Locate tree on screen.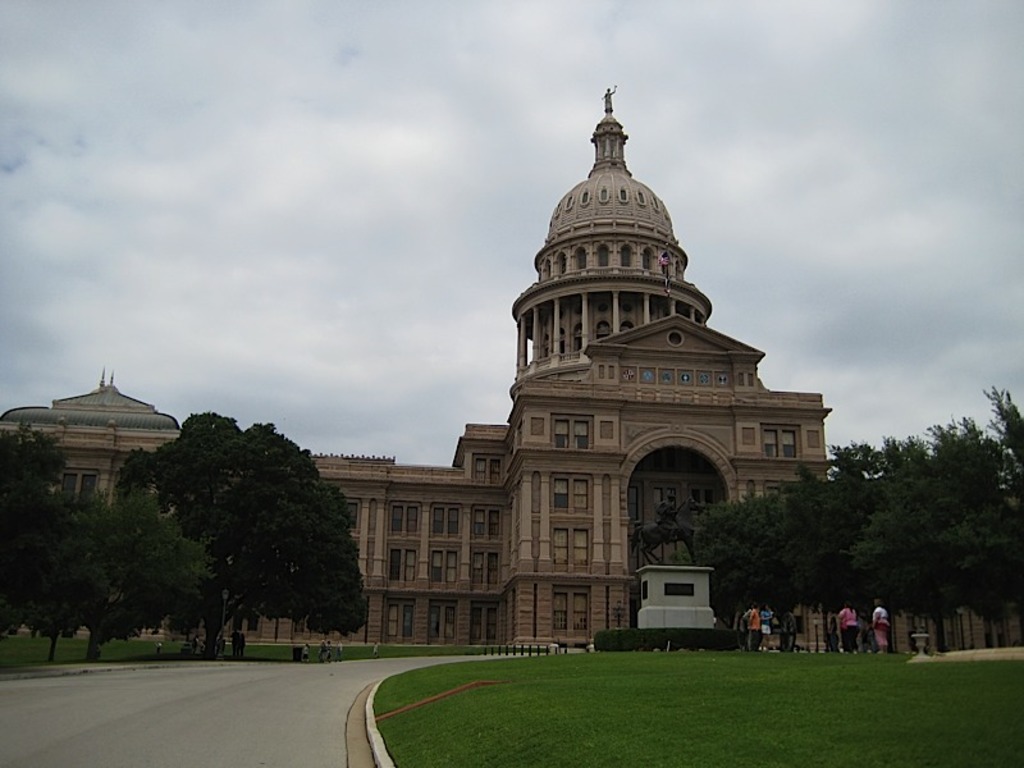
On screen at [x1=88, y1=488, x2=212, y2=666].
